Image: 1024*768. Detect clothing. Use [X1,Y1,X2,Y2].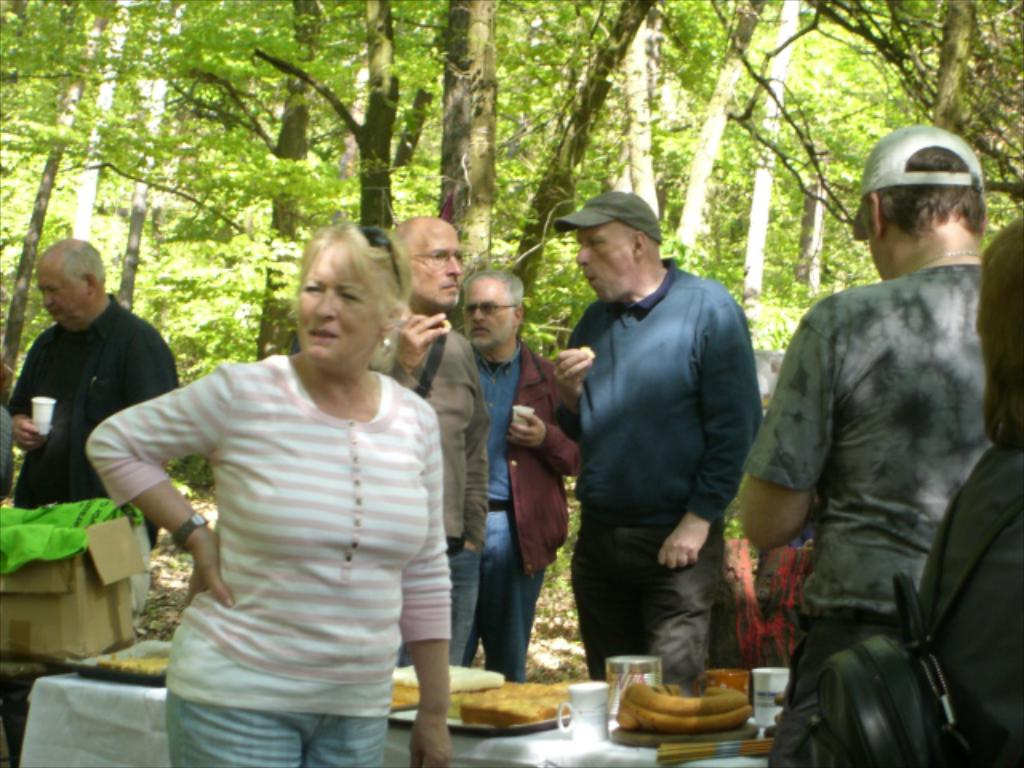
[746,259,994,766].
